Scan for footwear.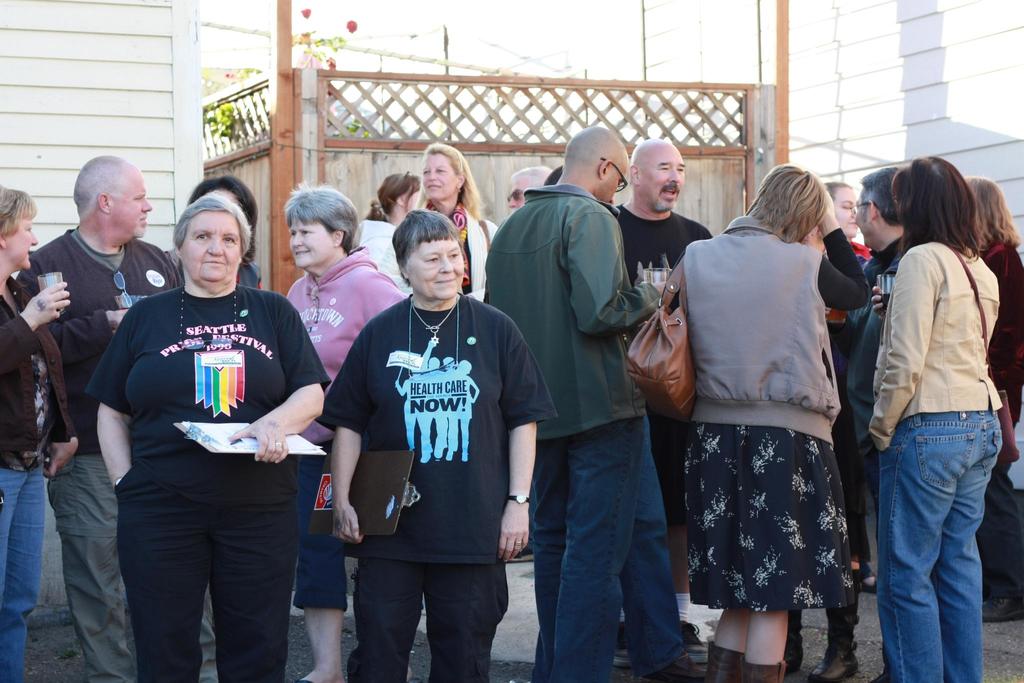
Scan result: locate(612, 632, 632, 674).
